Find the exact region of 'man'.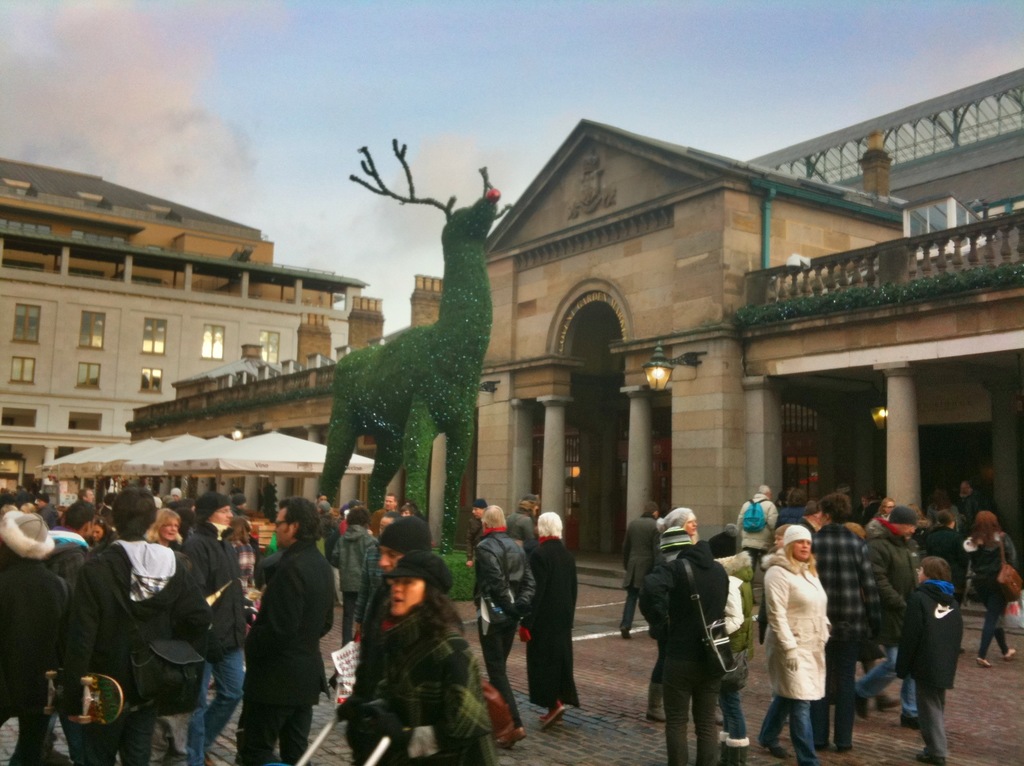
Exact region: <box>470,509,538,741</box>.
